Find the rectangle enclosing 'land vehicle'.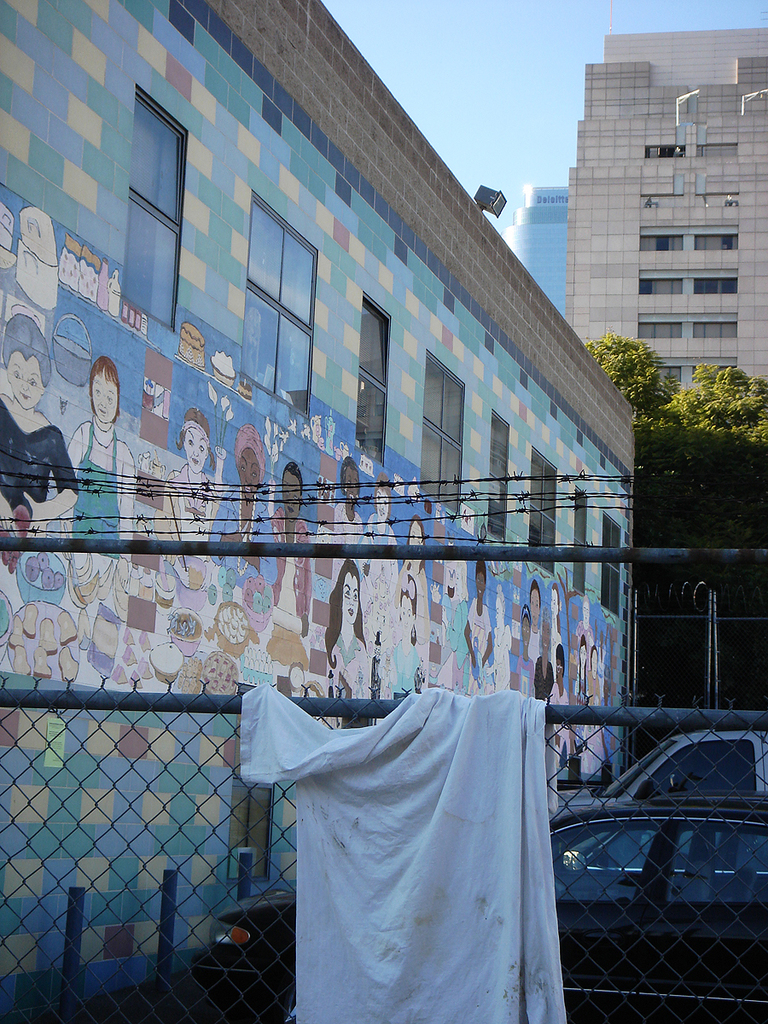
547/728/767/898.
